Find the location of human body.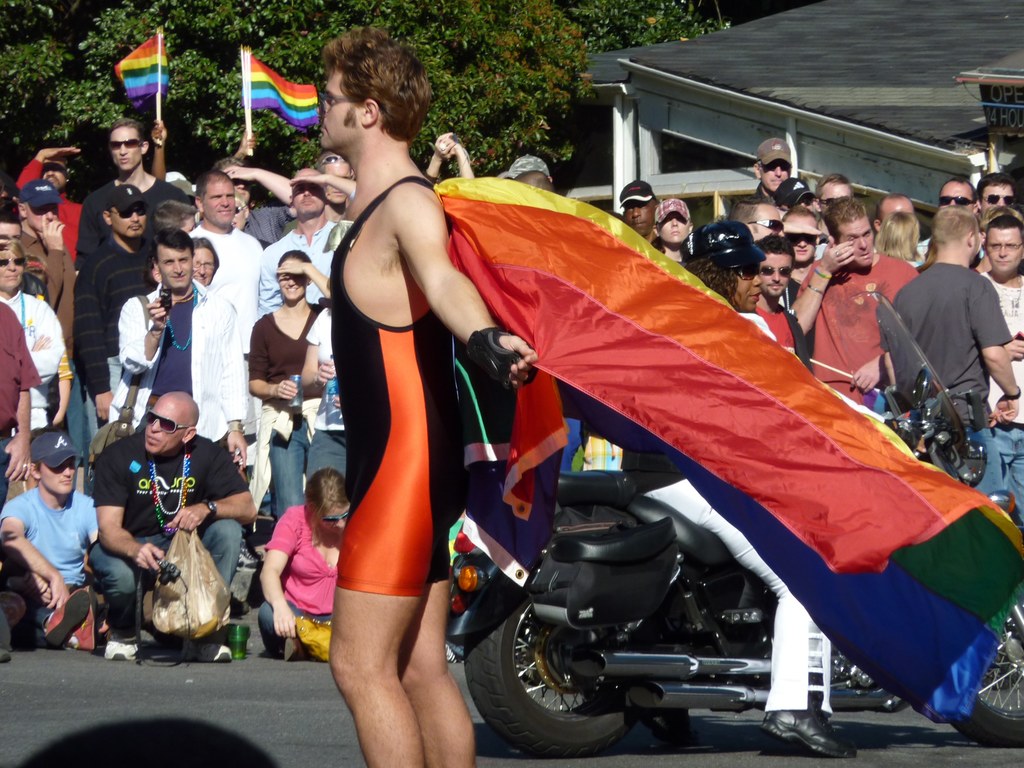
Location: l=121, t=236, r=252, b=463.
